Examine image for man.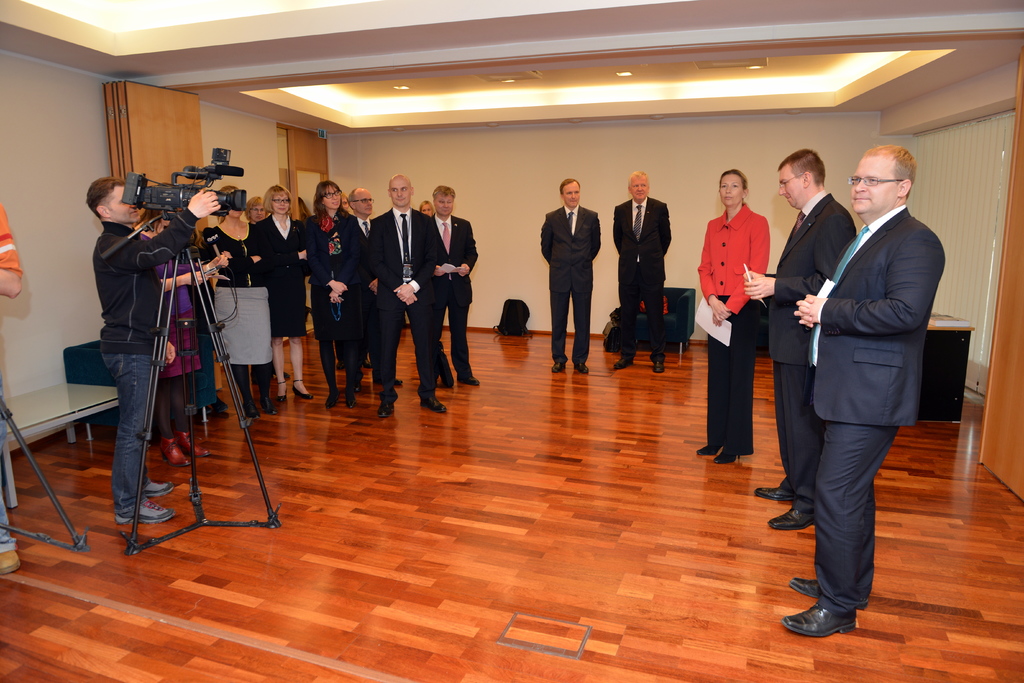
Examination result: <bbox>340, 186, 384, 413</bbox>.
